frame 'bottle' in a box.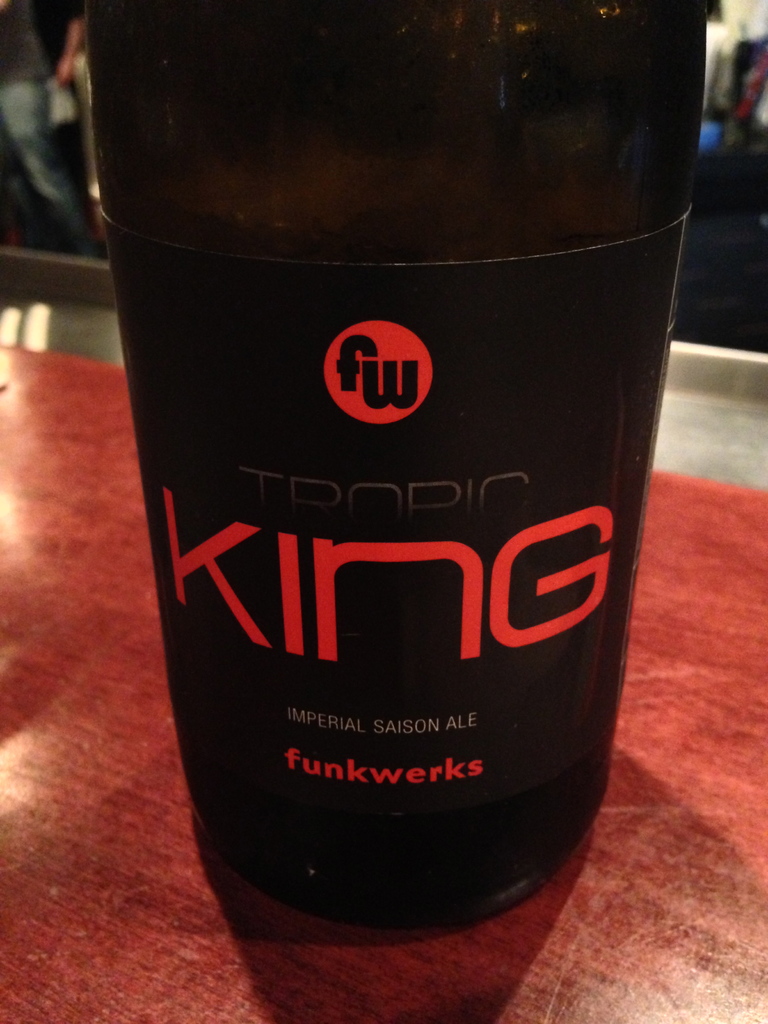
bbox=(80, 0, 710, 1021).
